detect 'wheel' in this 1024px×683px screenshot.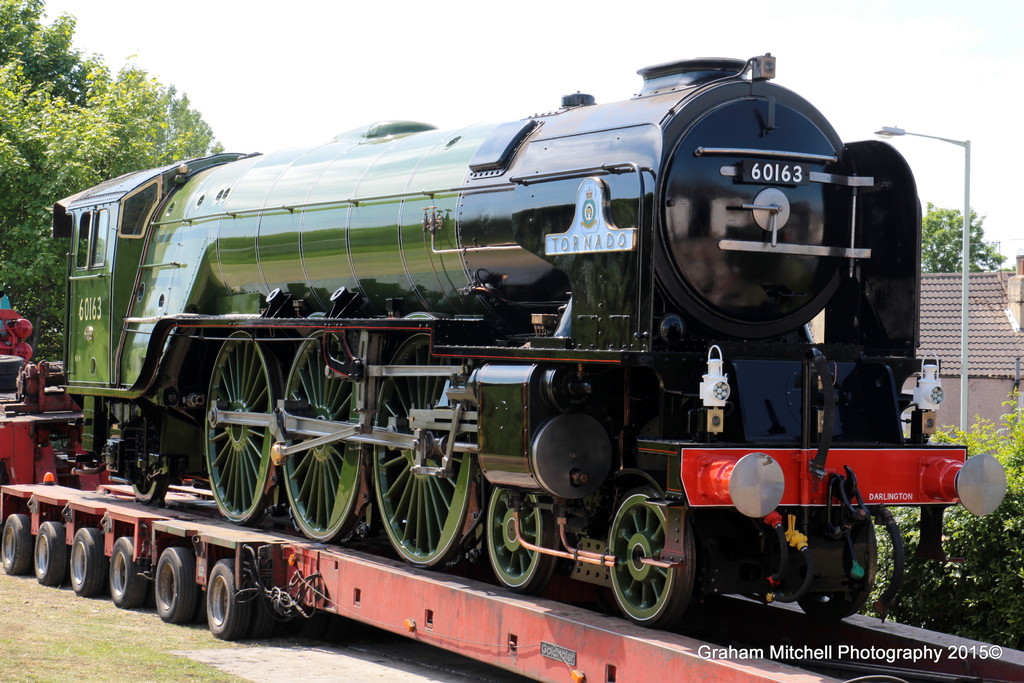
Detection: rect(612, 501, 692, 632).
